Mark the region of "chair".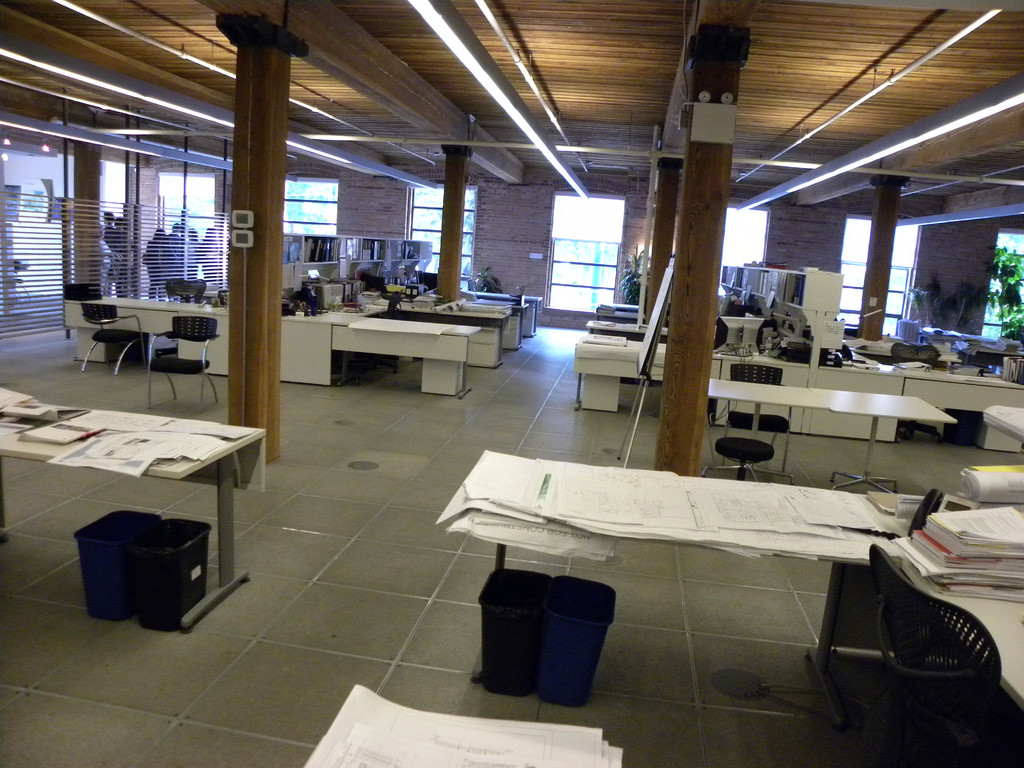
Region: [892, 342, 942, 442].
